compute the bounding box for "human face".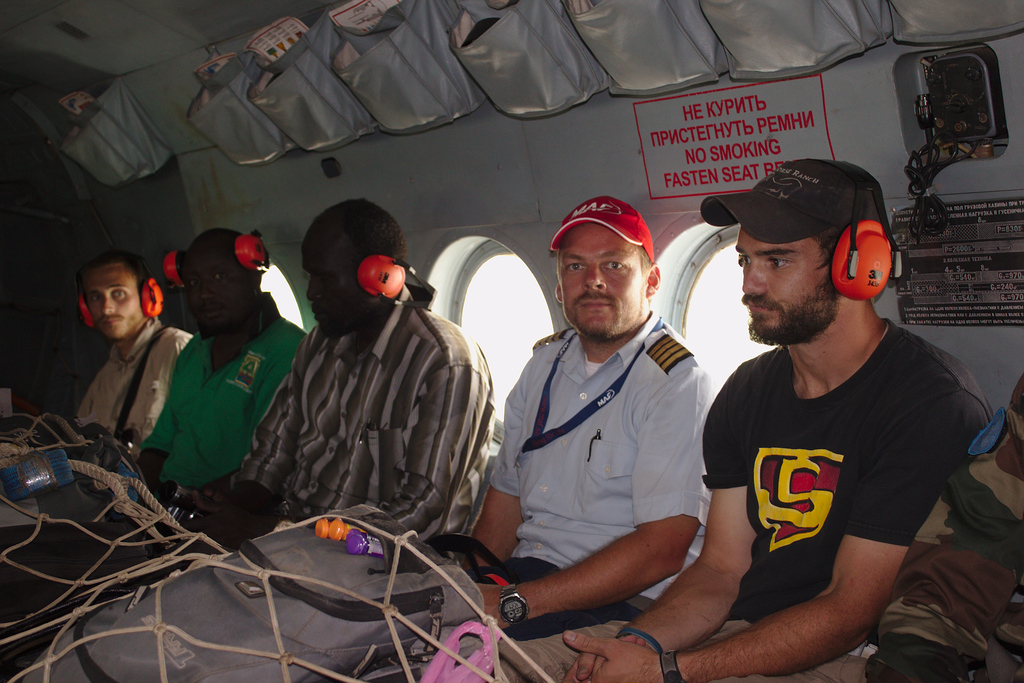
308, 239, 356, 340.
